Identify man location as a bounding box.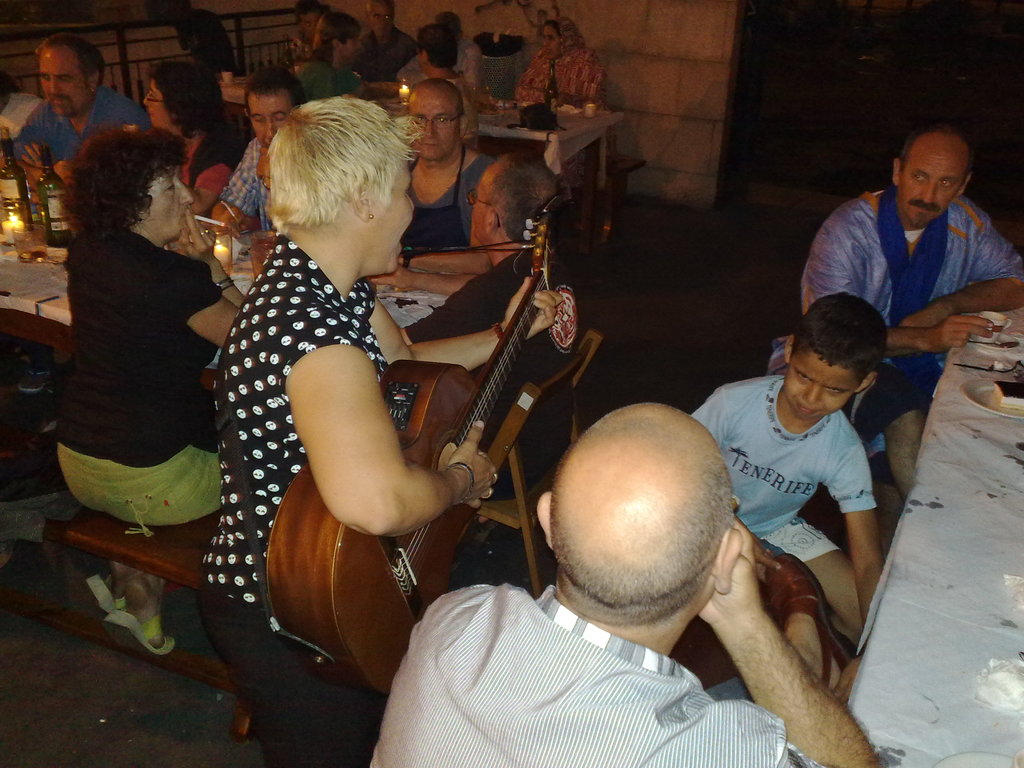
<bbox>212, 73, 303, 236</bbox>.
